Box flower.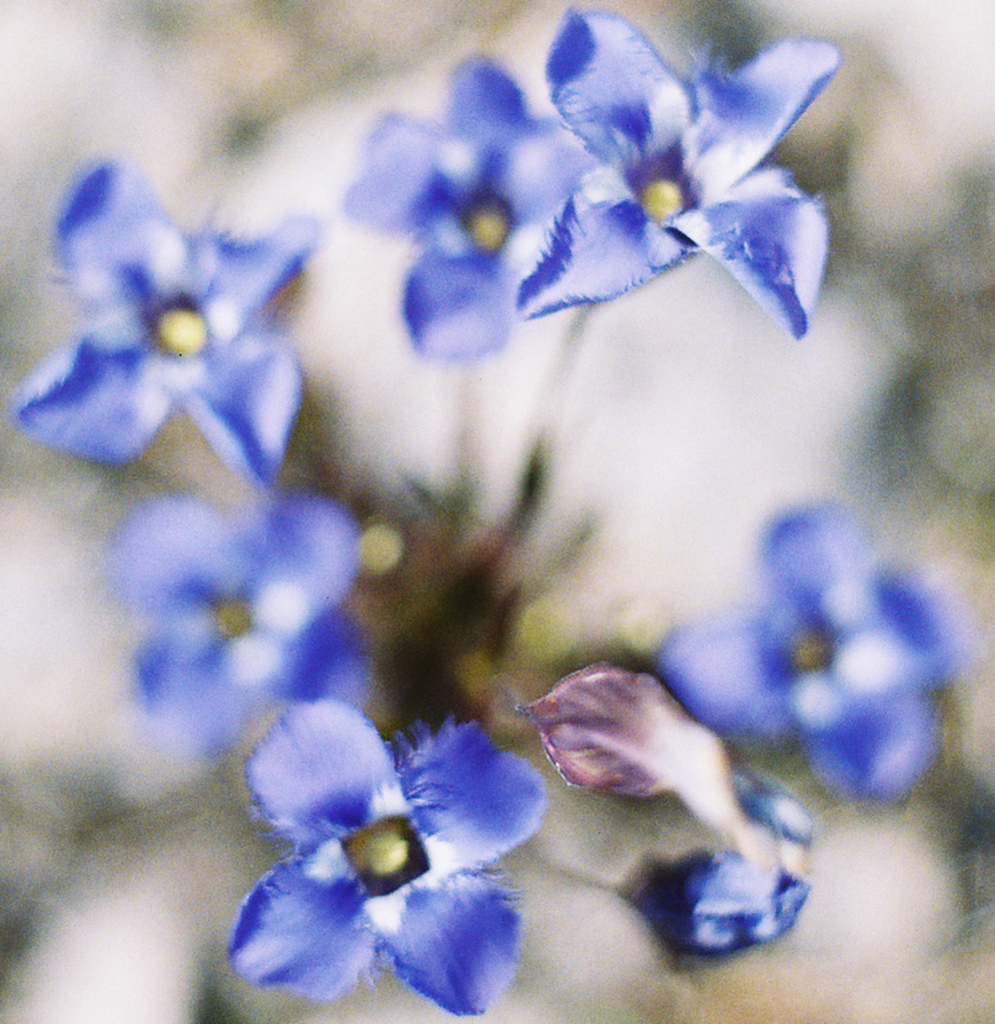
region(518, 3, 844, 343).
